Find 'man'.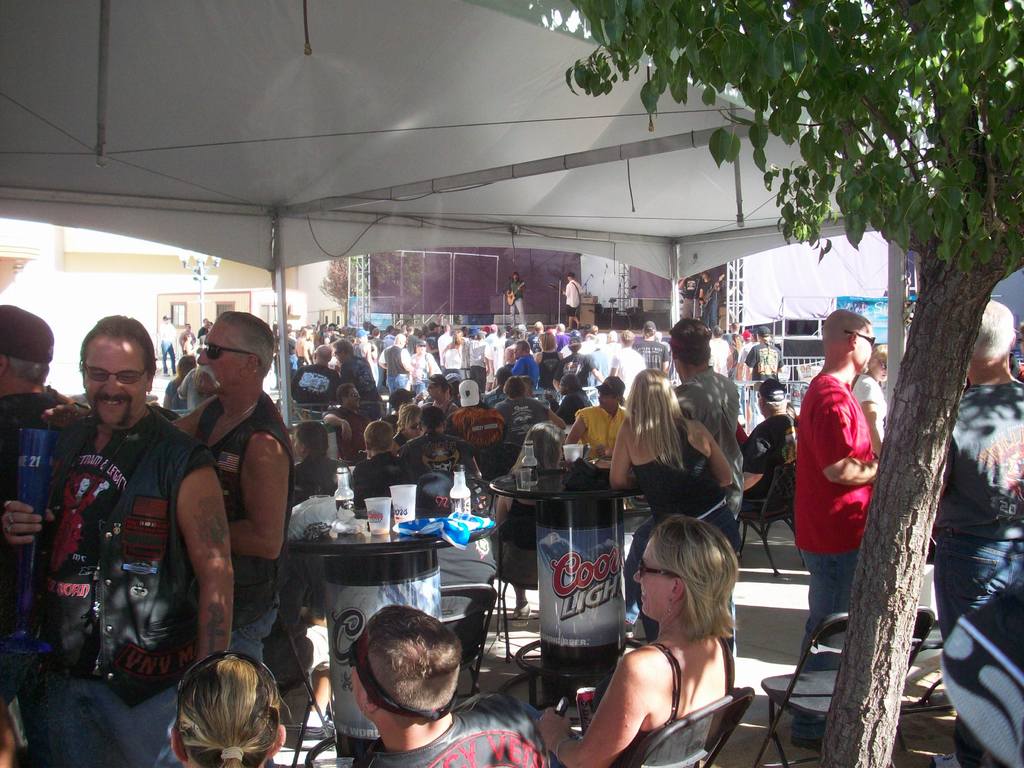
(x1=197, y1=316, x2=208, y2=341).
